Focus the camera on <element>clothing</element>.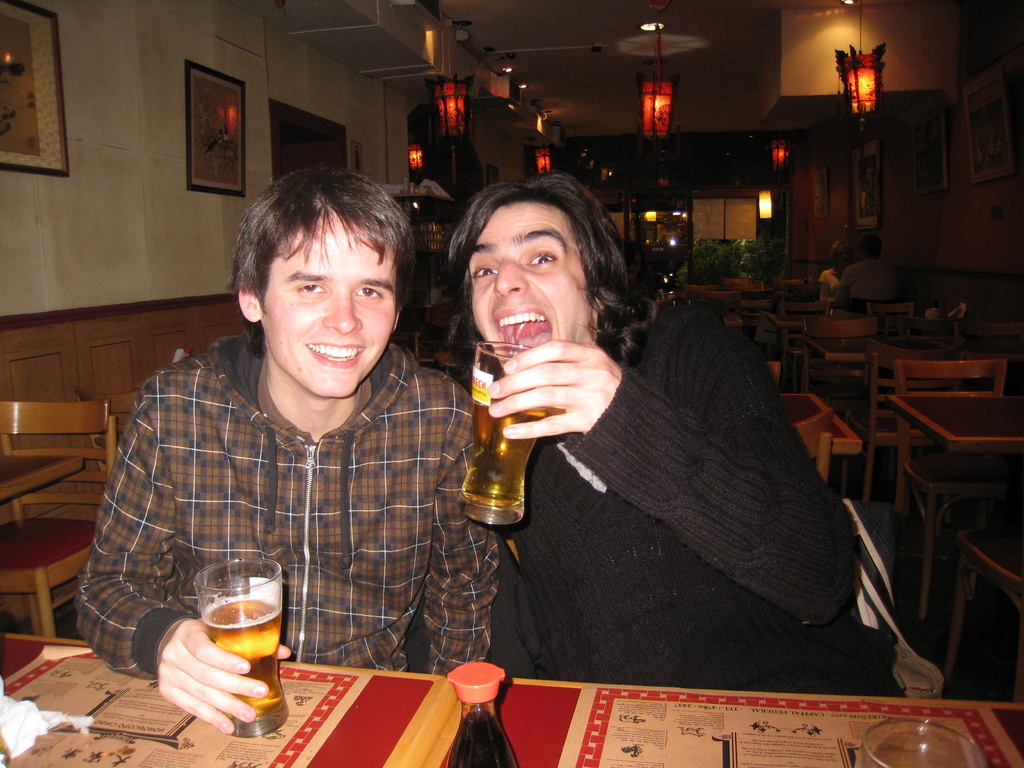
Focus region: 71 332 480 692.
